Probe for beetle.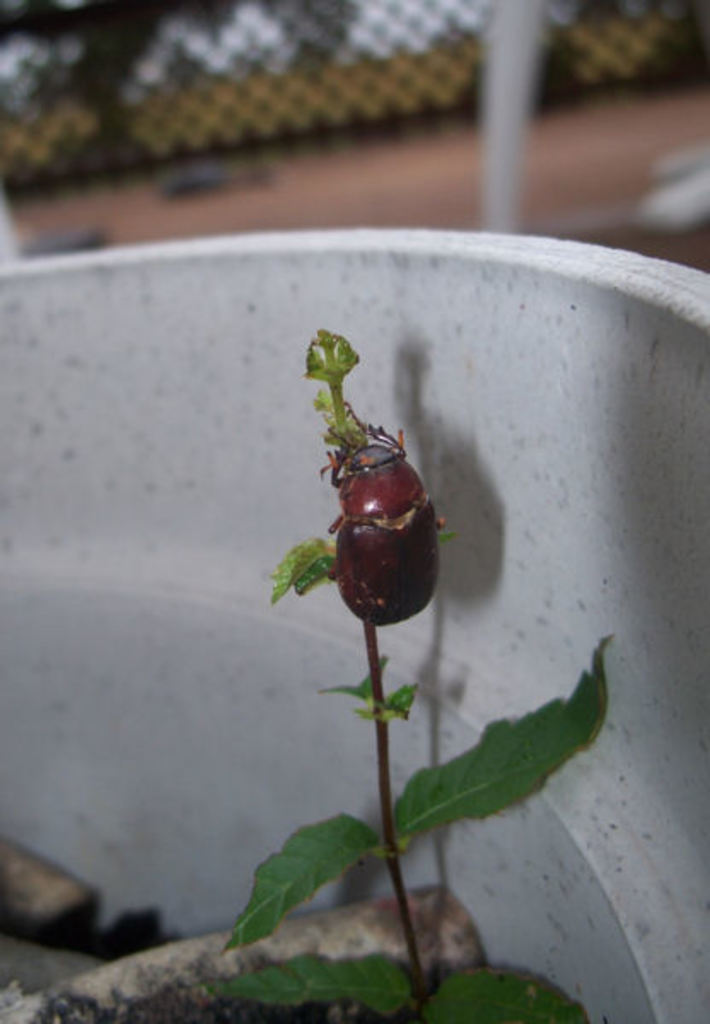
Probe result: BBox(311, 375, 454, 630).
